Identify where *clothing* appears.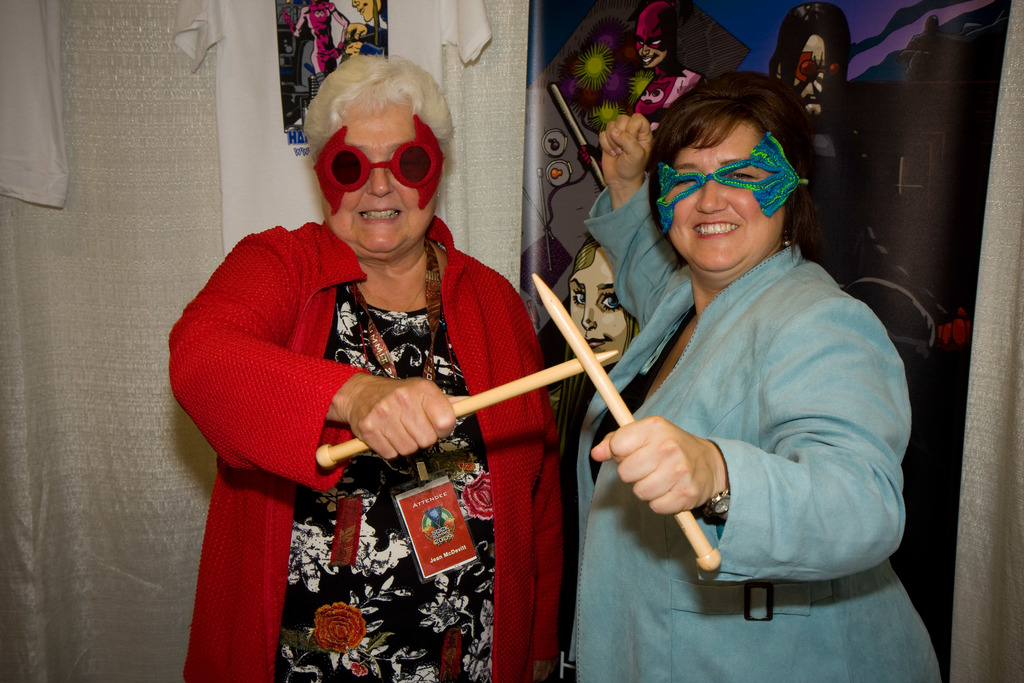
Appears at {"left": 182, "top": 196, "right": 547, "bottom": 601}.
